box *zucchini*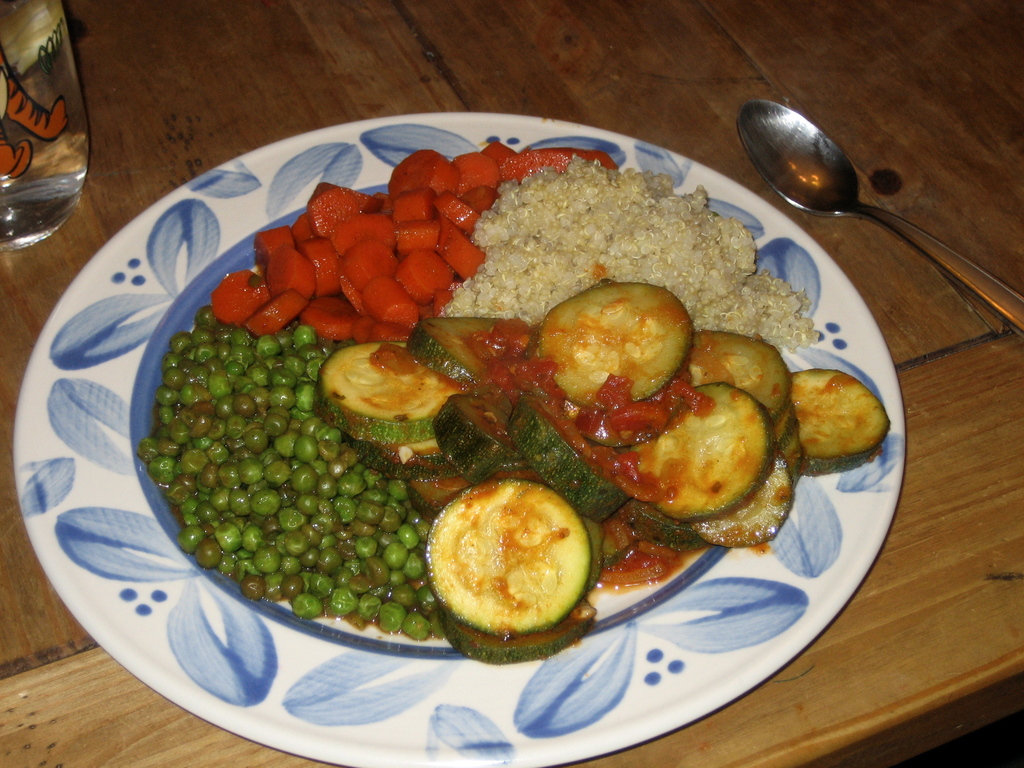
{"x1": 632, "y1": 384, "x2": 778, "y2": 527}
